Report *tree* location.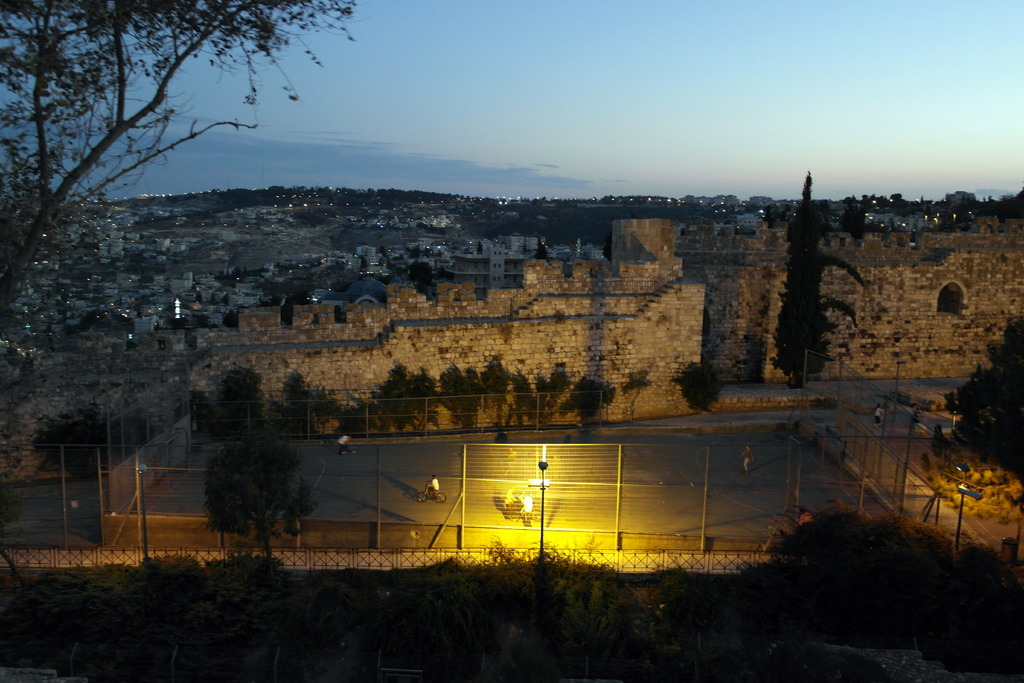
Report: [772,168,840,388].
